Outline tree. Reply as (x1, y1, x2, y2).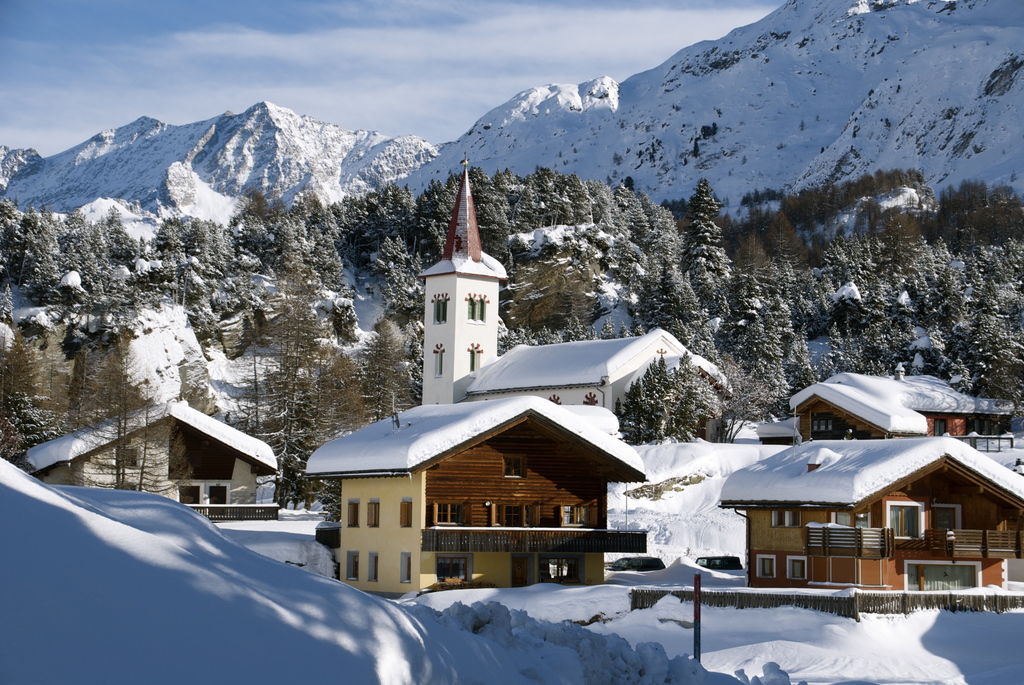
(0, 336, 67, 465).
